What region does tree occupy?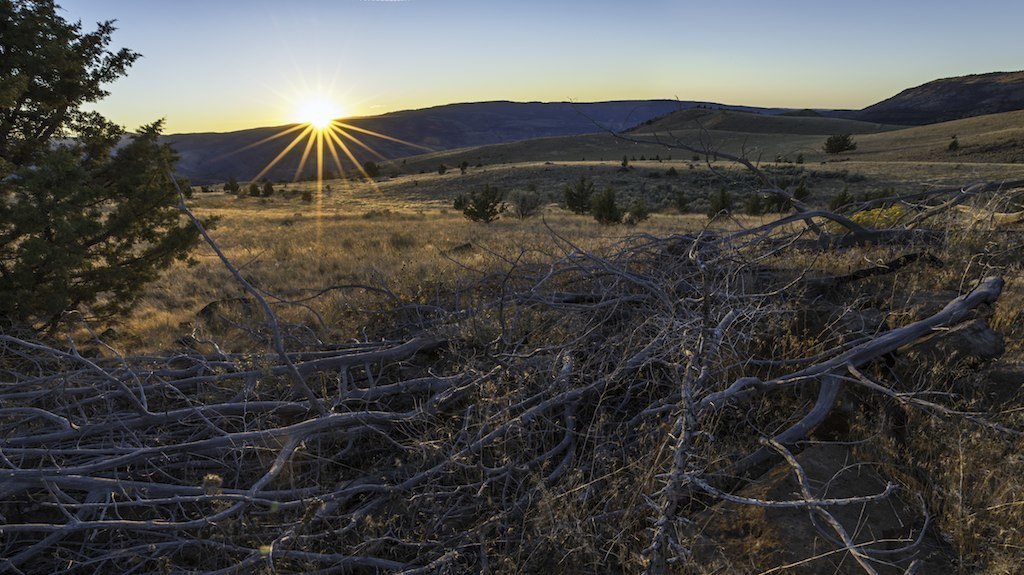
660,193,682,215.
